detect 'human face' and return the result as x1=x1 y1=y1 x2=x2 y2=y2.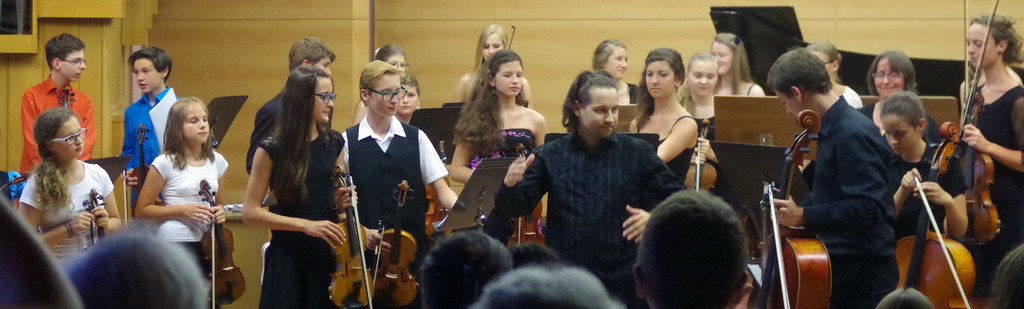
x1=398 y1=85 x2=417 y2=116.
